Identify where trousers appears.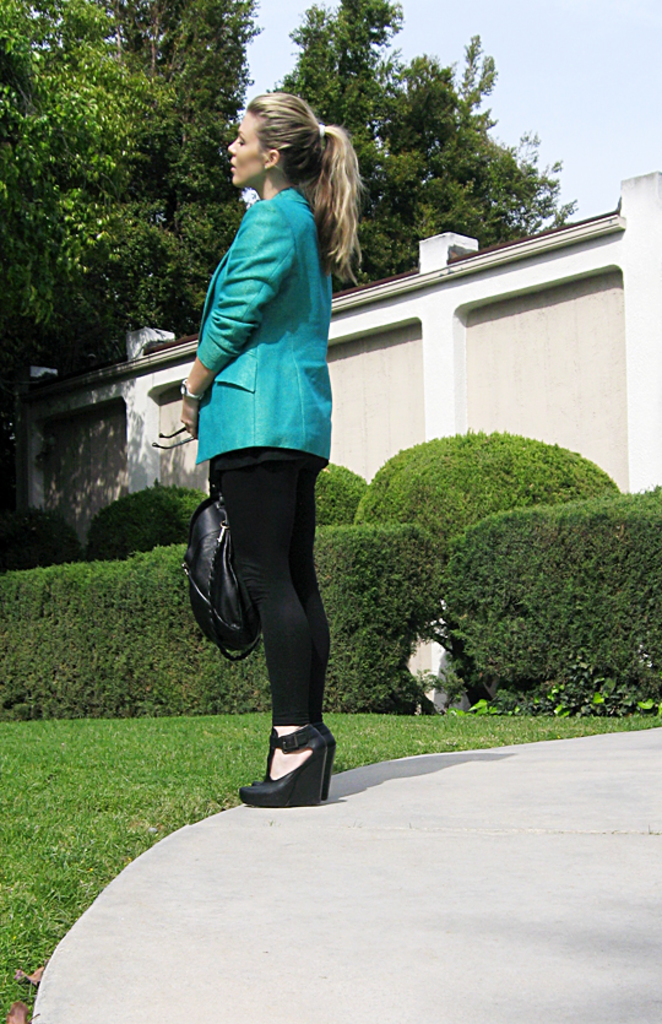
Appears at left=213, top=454, right=330, bottom=725.
